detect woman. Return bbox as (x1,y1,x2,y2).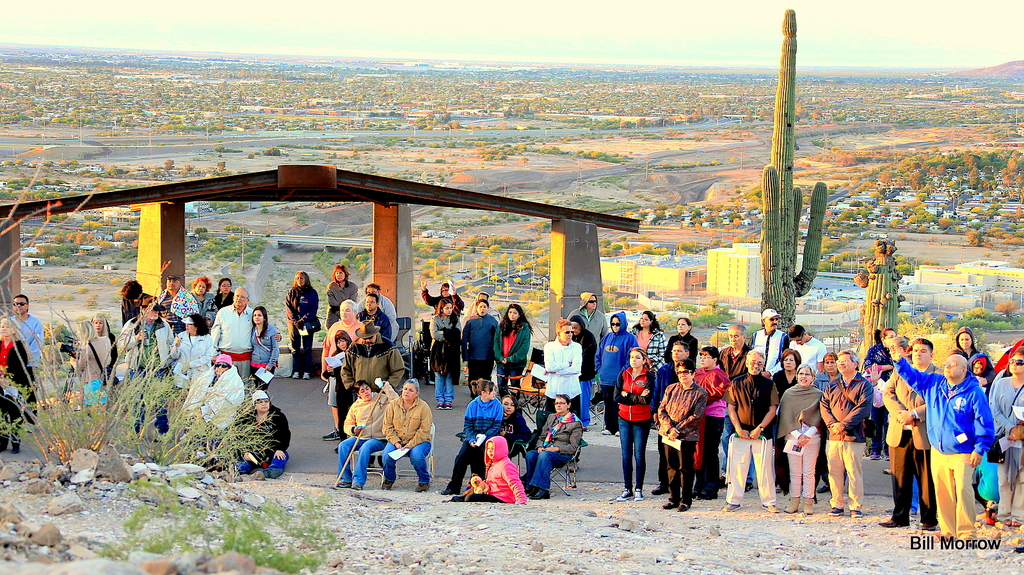
(656,359,706,511).
